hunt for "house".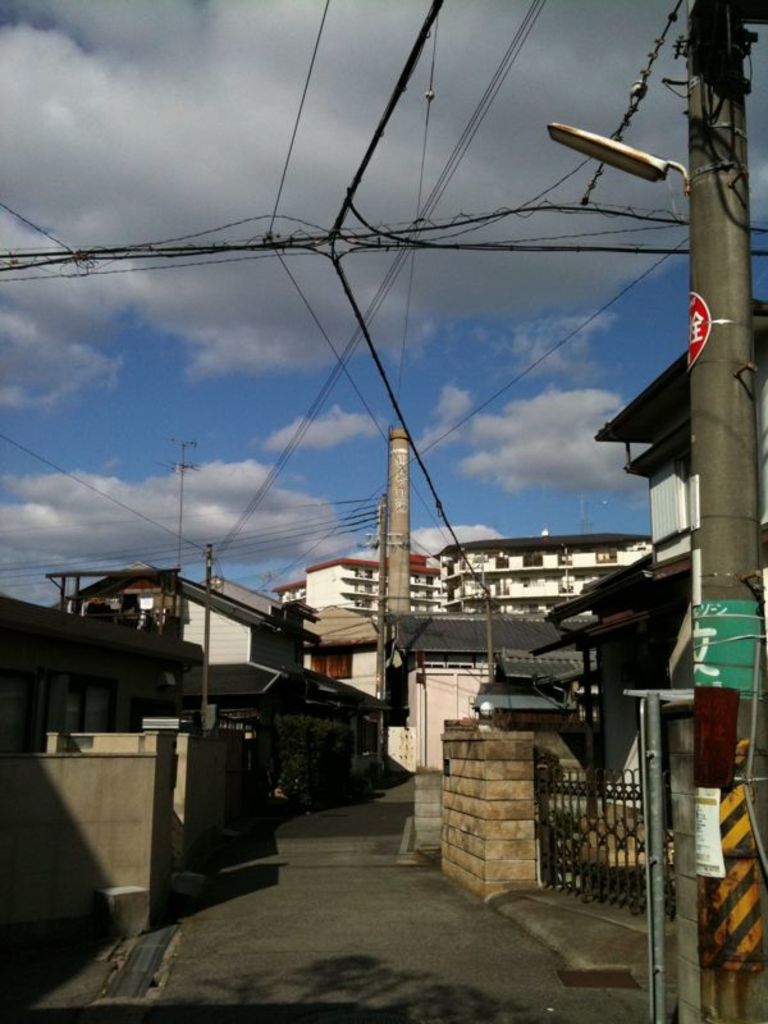
Hunted down at <region>445, 520, 657, 614</region>.
